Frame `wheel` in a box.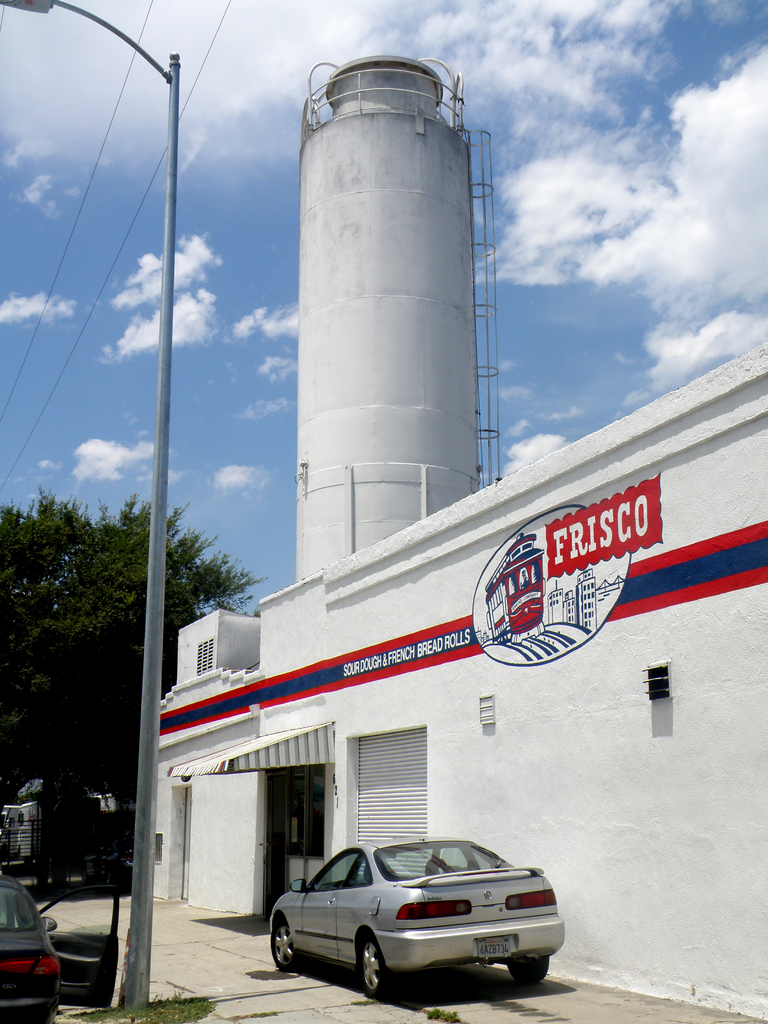
box(358, 936, 392, 1001).
